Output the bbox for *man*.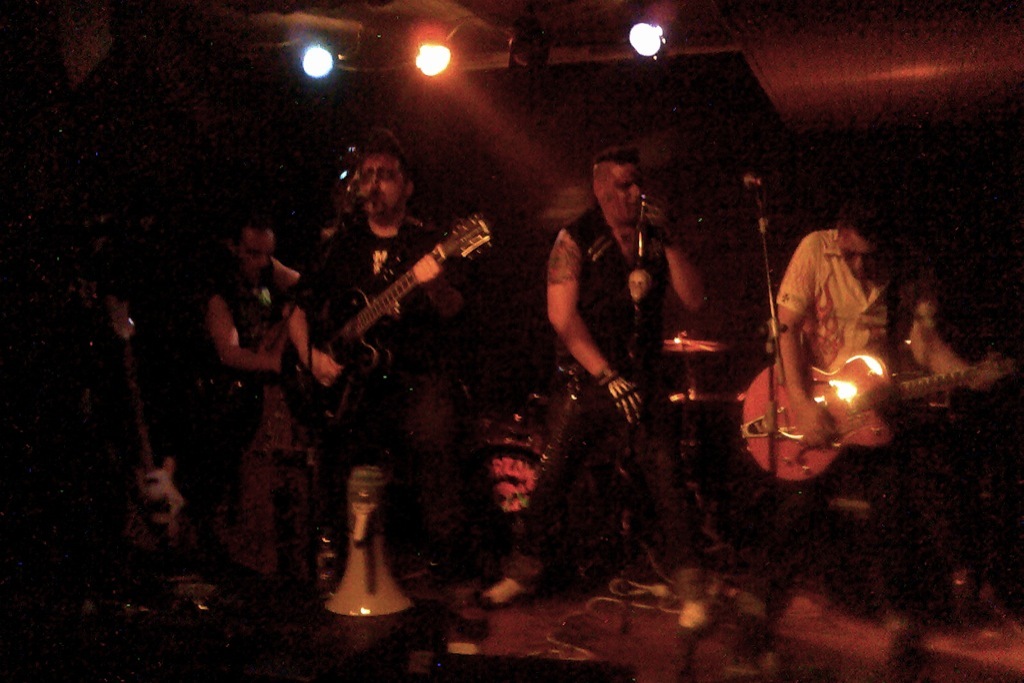
{"x1": 307, "y1": 122, "x2": 471, "y2": 565}.
